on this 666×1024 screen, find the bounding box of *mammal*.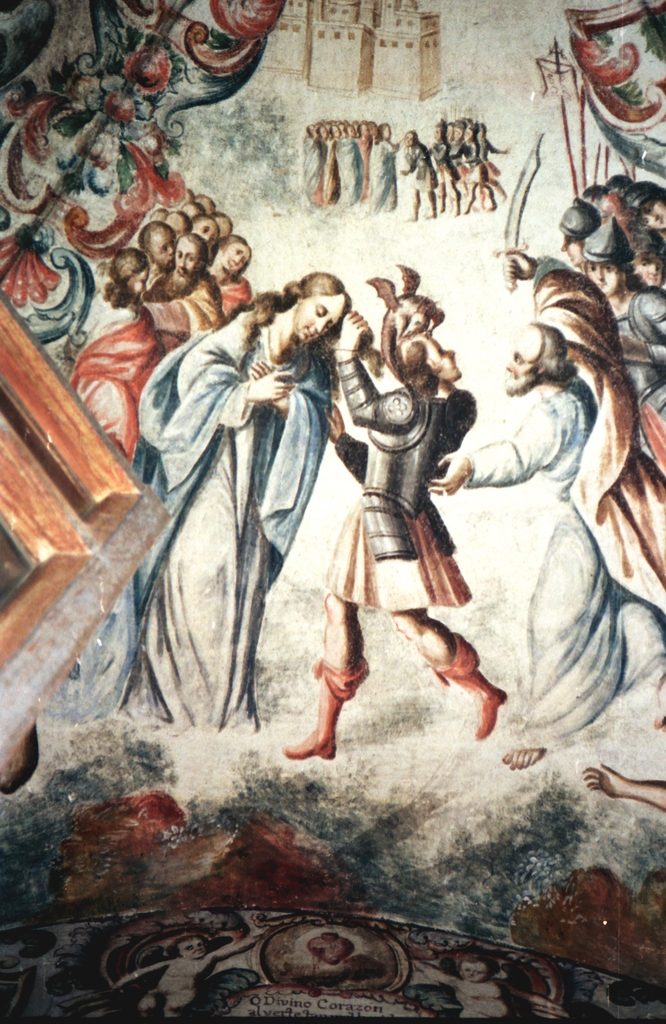
Bounding box: x1=424 y1=239 x2=665 y2=774.
